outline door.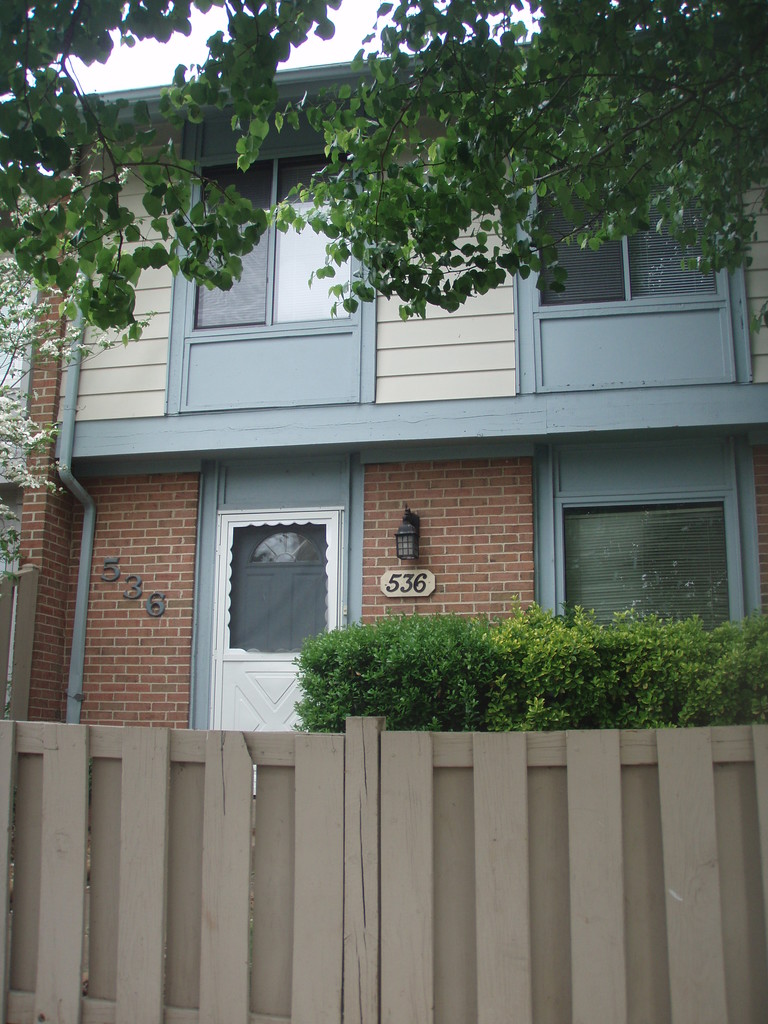
Outline: detection(213, 495, 344, 705).
